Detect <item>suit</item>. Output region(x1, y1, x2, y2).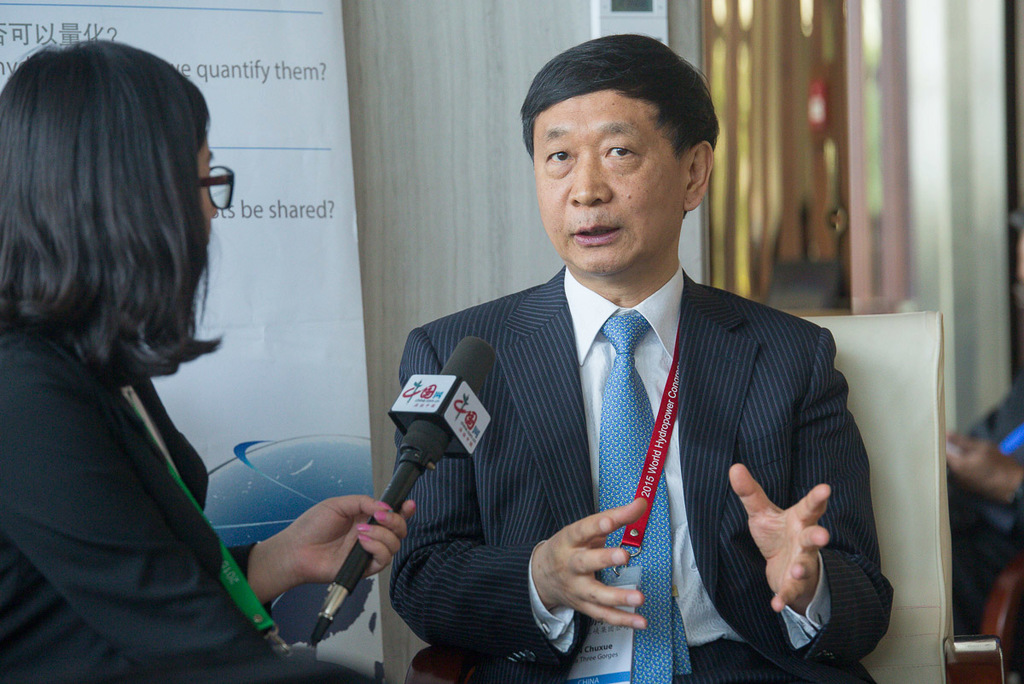
region(380, 215, 877, 661).
